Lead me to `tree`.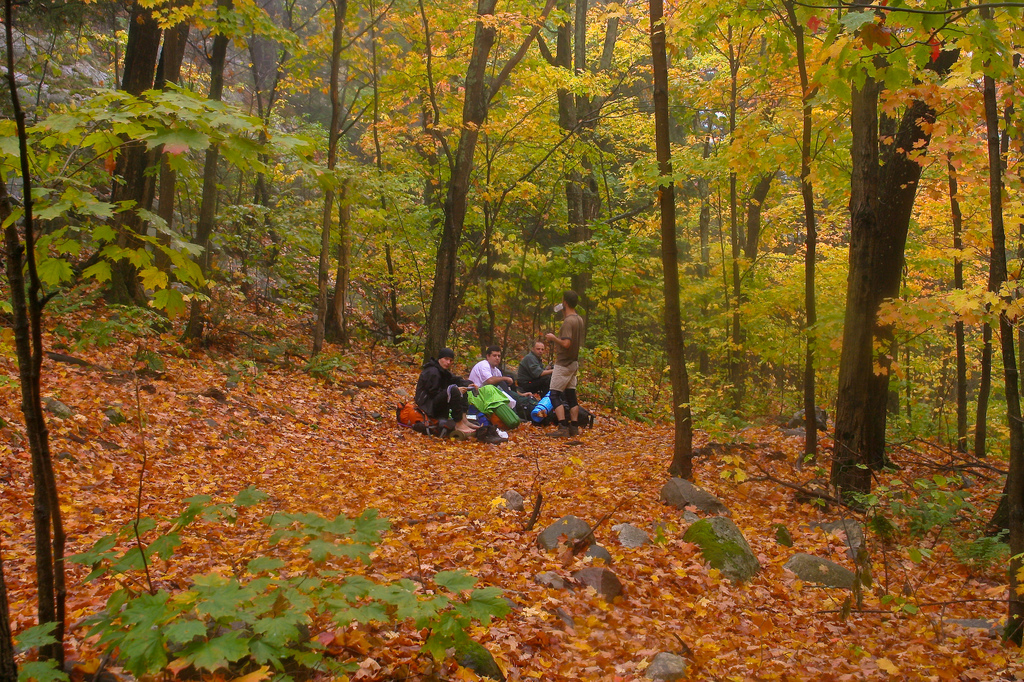
Lead to rect(954, 51, 1023, 608).
